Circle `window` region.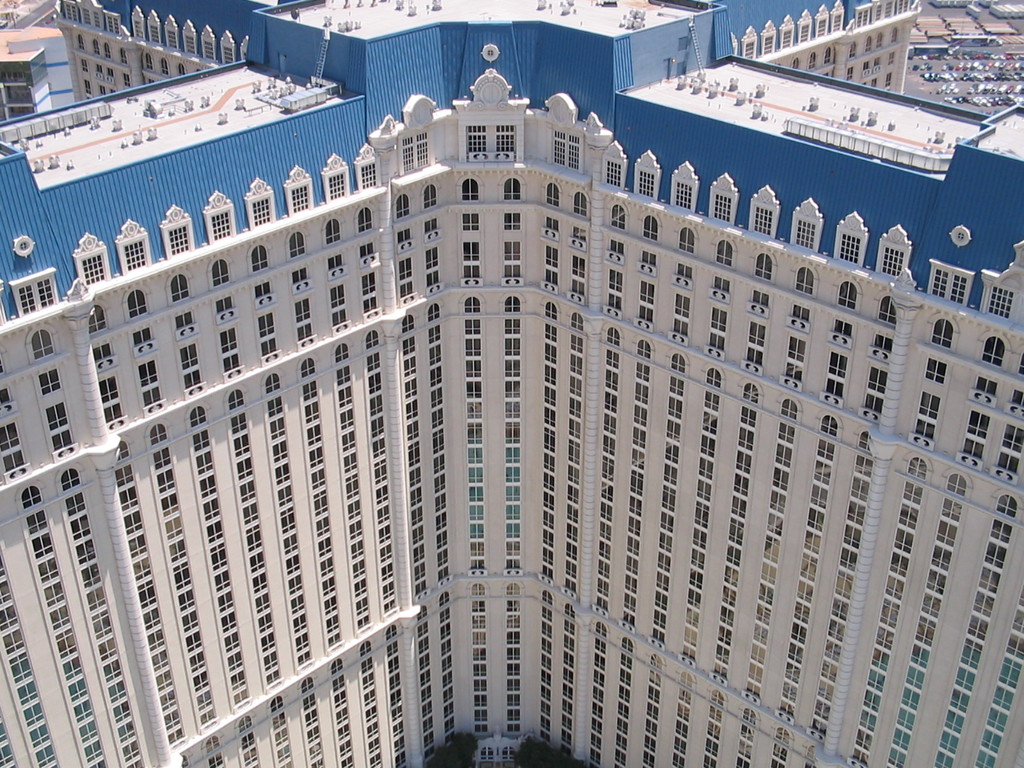
Region: (x1=114, y1=461, x2=135, y2=490).
